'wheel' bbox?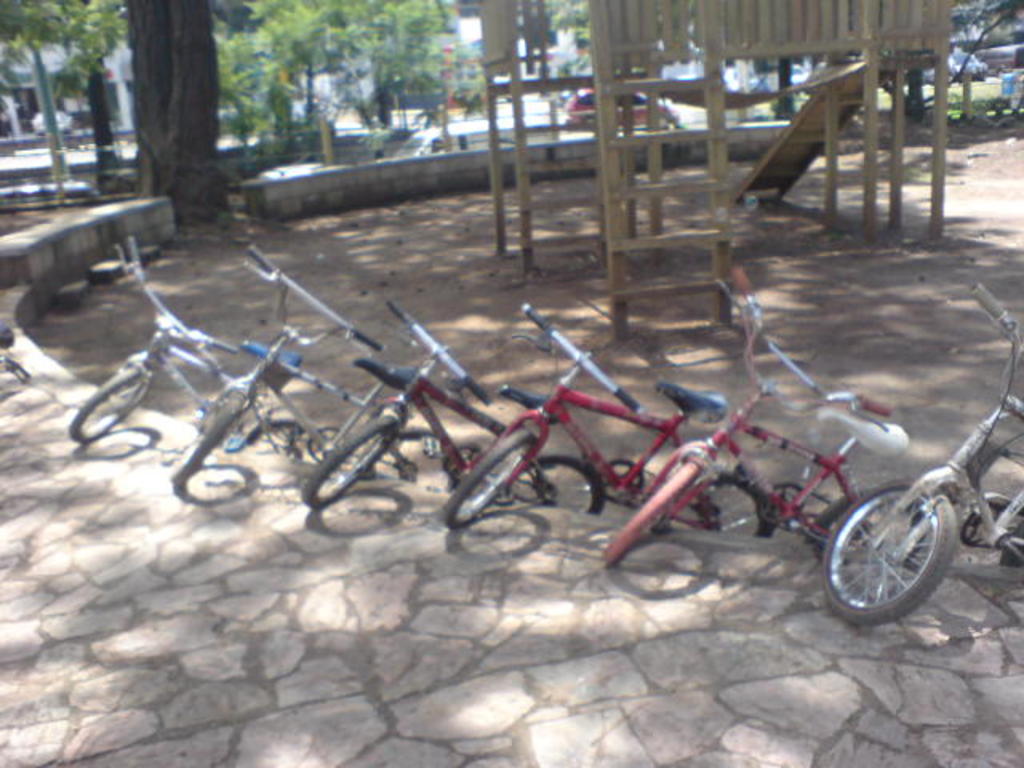
(left=834, top=480, right=989, bottom=627)
